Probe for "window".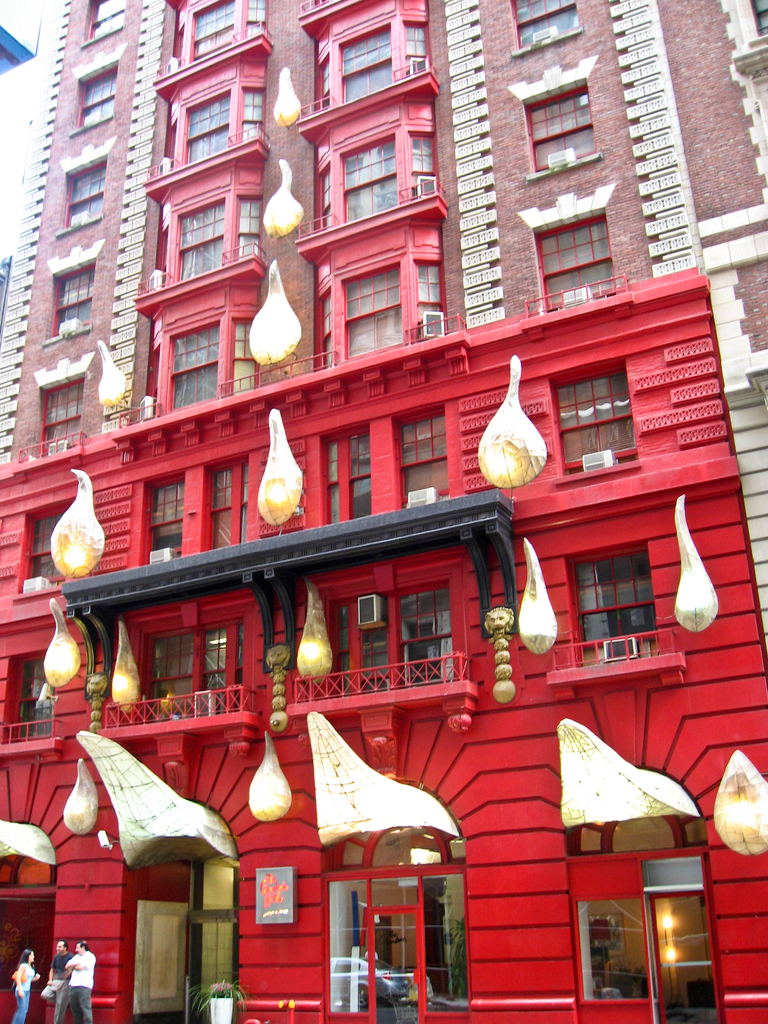
Probe result: rect(147, 620, 247, 726).
